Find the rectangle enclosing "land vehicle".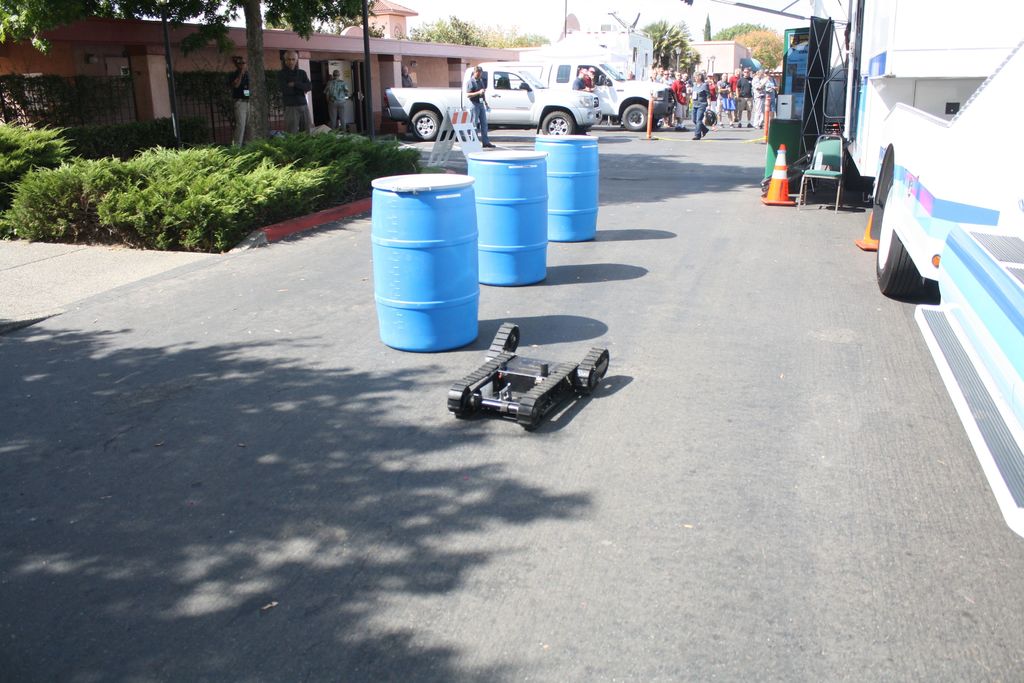
<region>384, 62, 605, 135</region>.
